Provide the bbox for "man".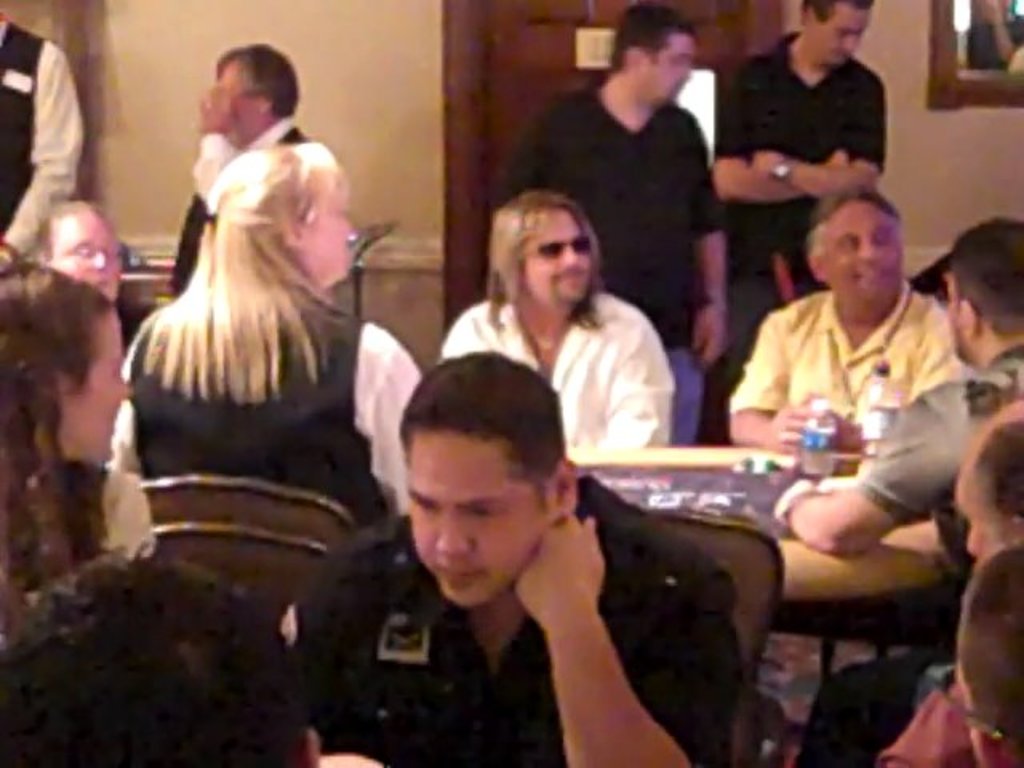
<bbox>434, 190, 680, 453</bbox>.
